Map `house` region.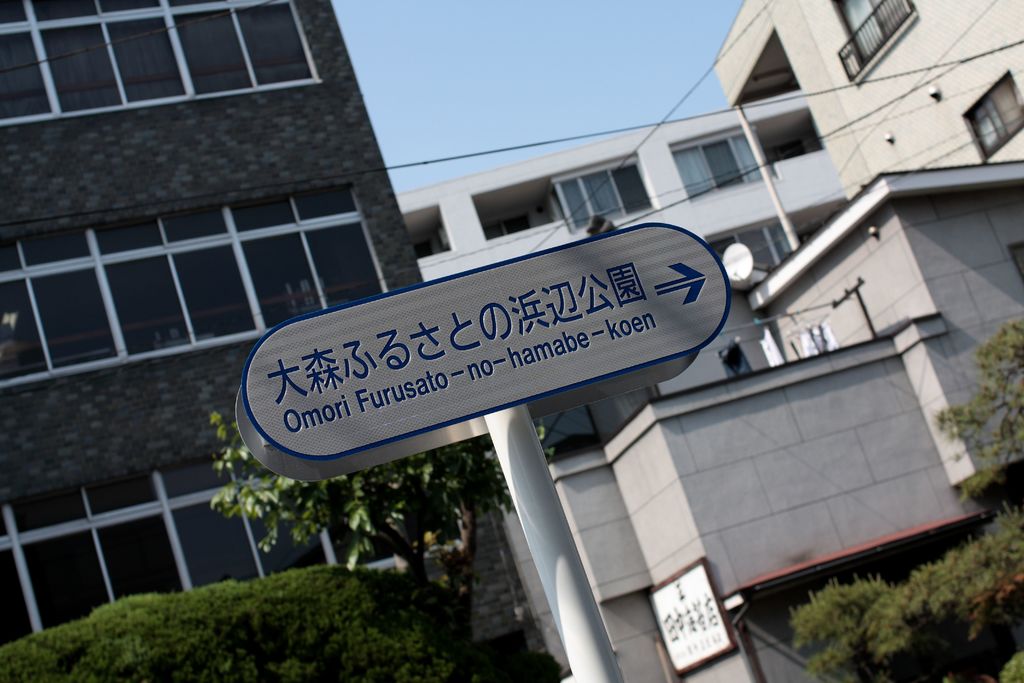
Mapped to (392,1,1023,682).
